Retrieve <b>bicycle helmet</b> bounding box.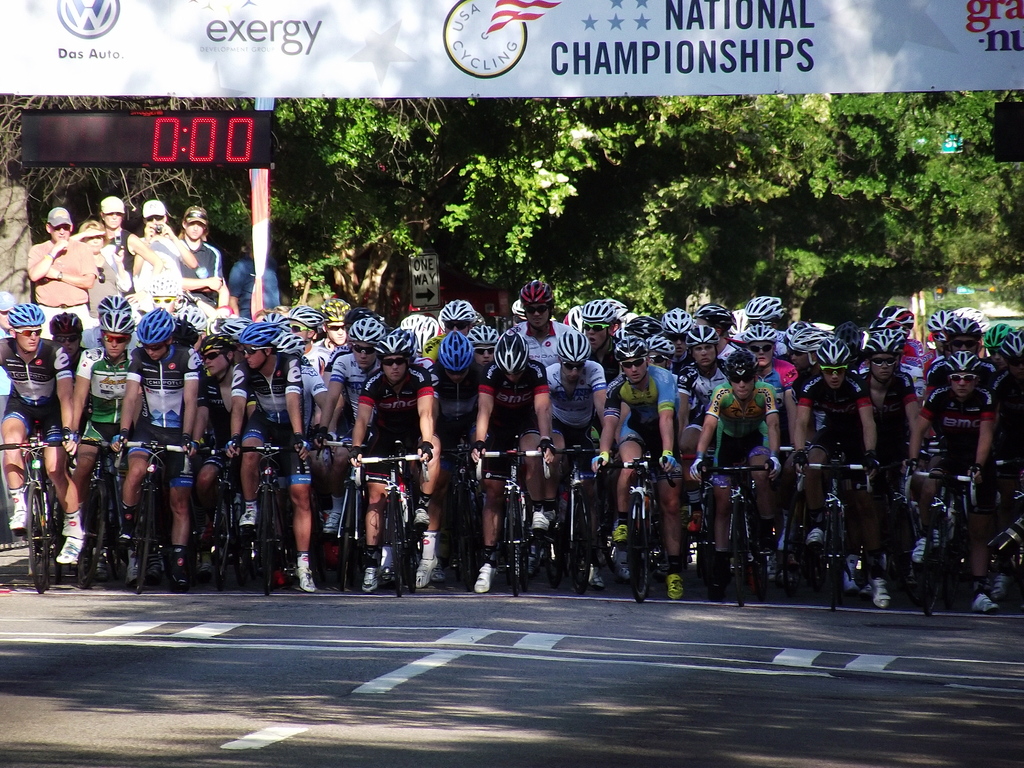
Bounding box: [left=612, top=338, right=650, bottom=356].
